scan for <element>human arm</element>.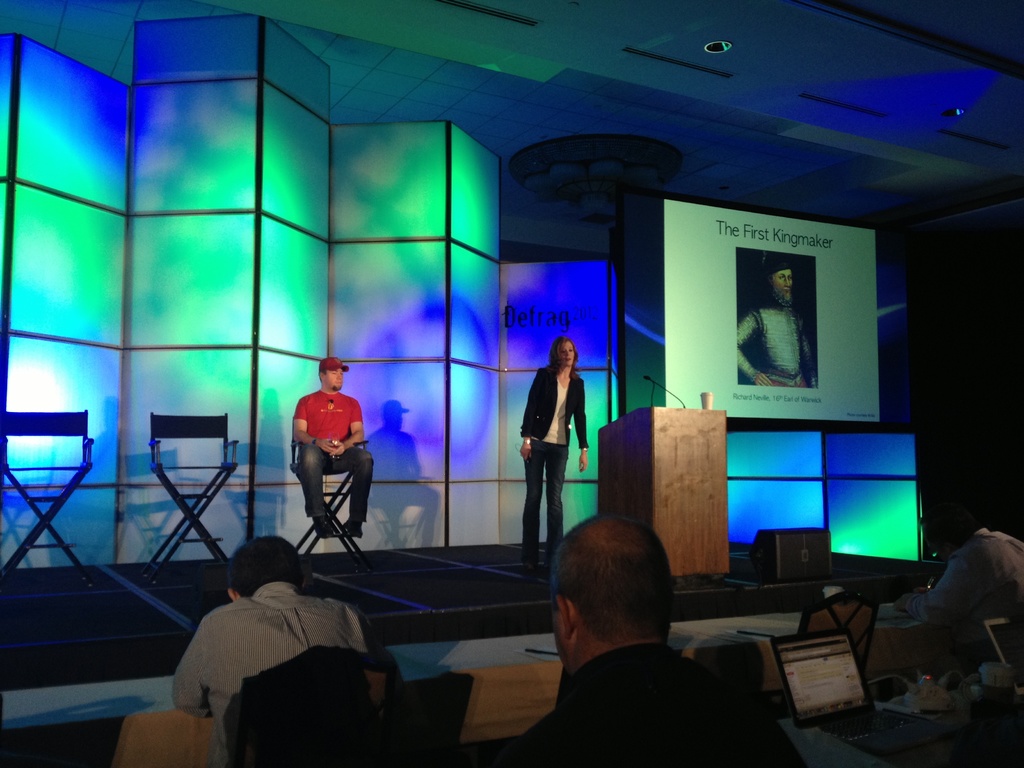
Scan result: 483, 708, 572, 767.
